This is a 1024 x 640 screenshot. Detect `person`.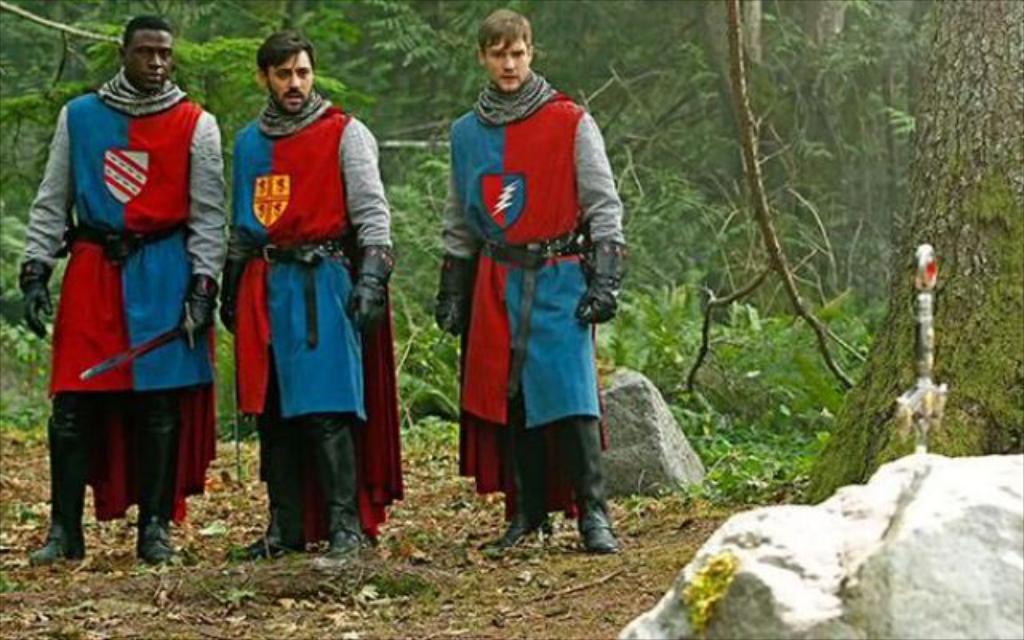
14, 16, 222, 565.
